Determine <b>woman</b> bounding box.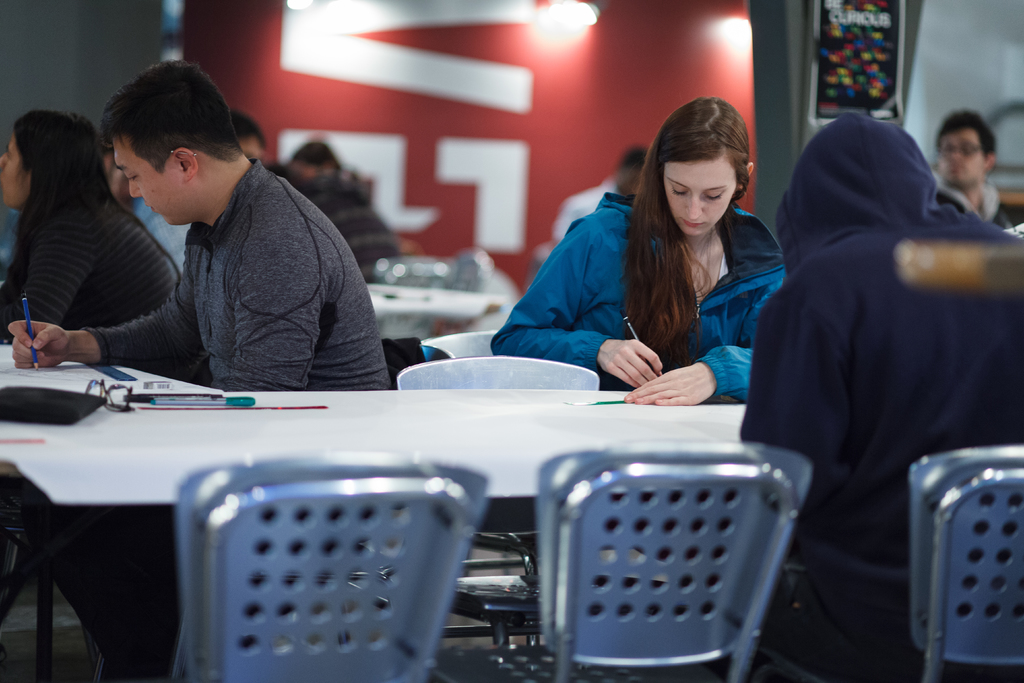
Determined: locate(0, 103, 184, 345).
